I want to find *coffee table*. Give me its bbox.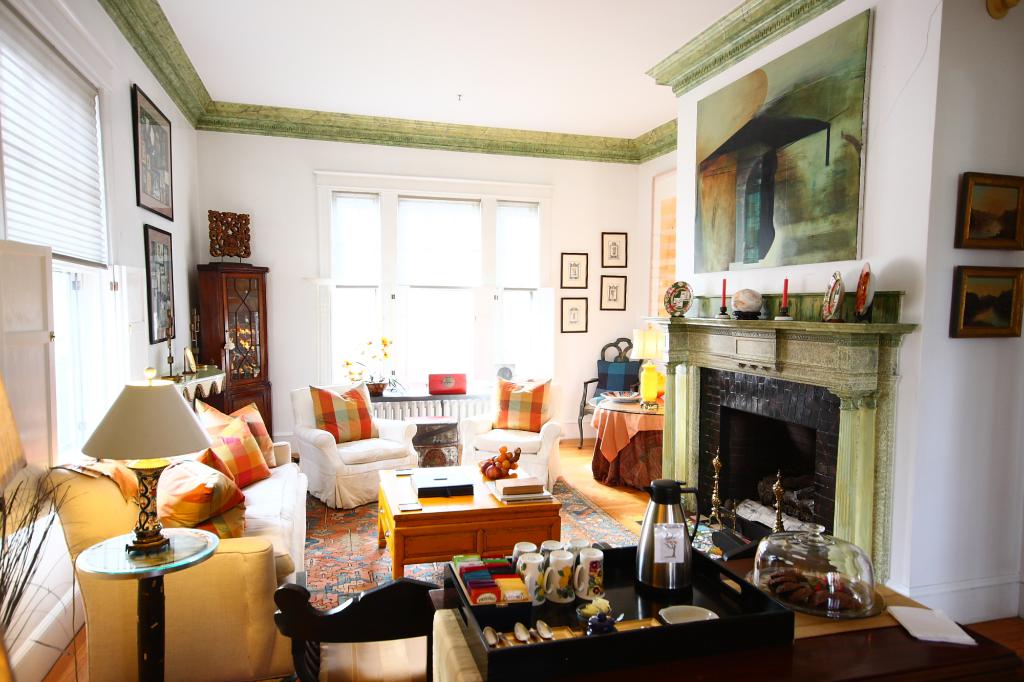
left=586, top=387, right=668, bottom=485.
